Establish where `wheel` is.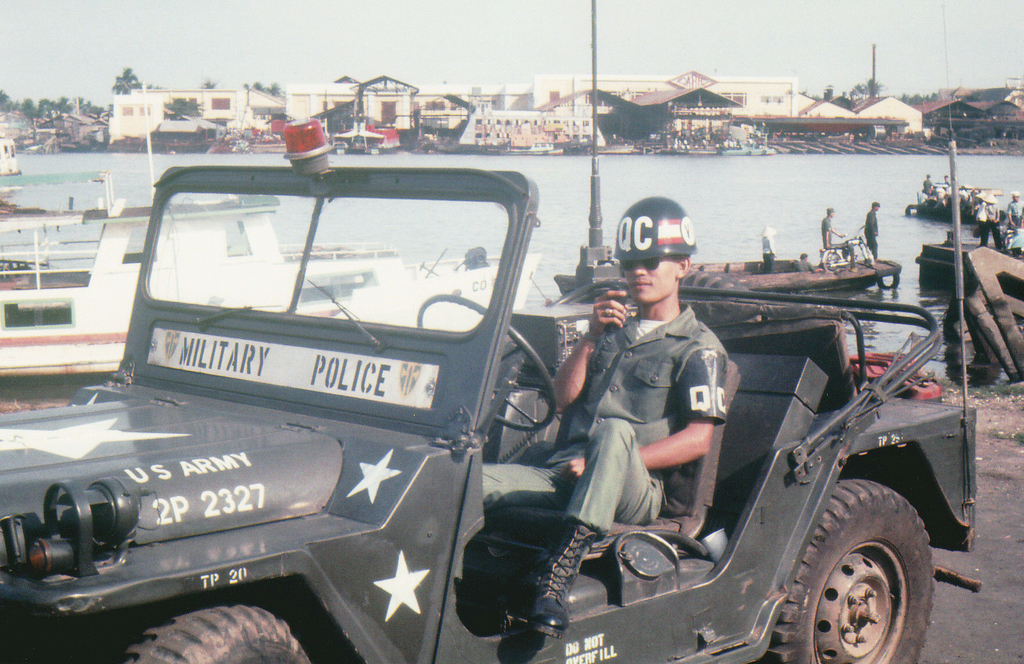
Established at <region>417, 285, 556, 429</region>.
